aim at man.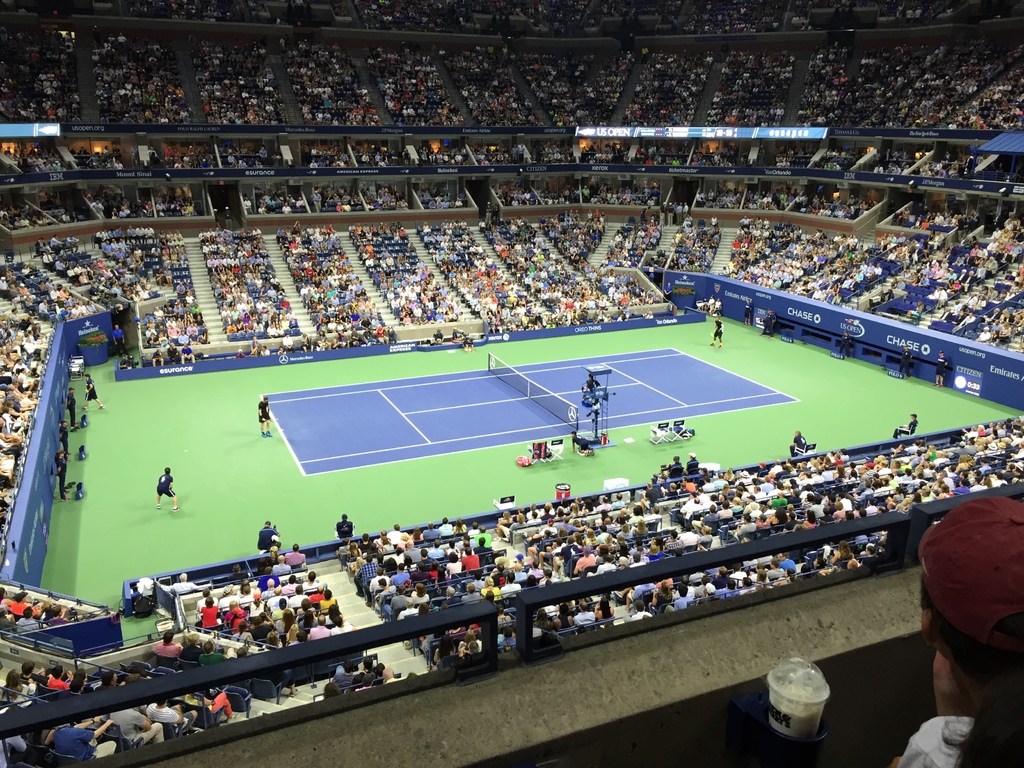
Aimed at <box>332,612,355,634</box>.
